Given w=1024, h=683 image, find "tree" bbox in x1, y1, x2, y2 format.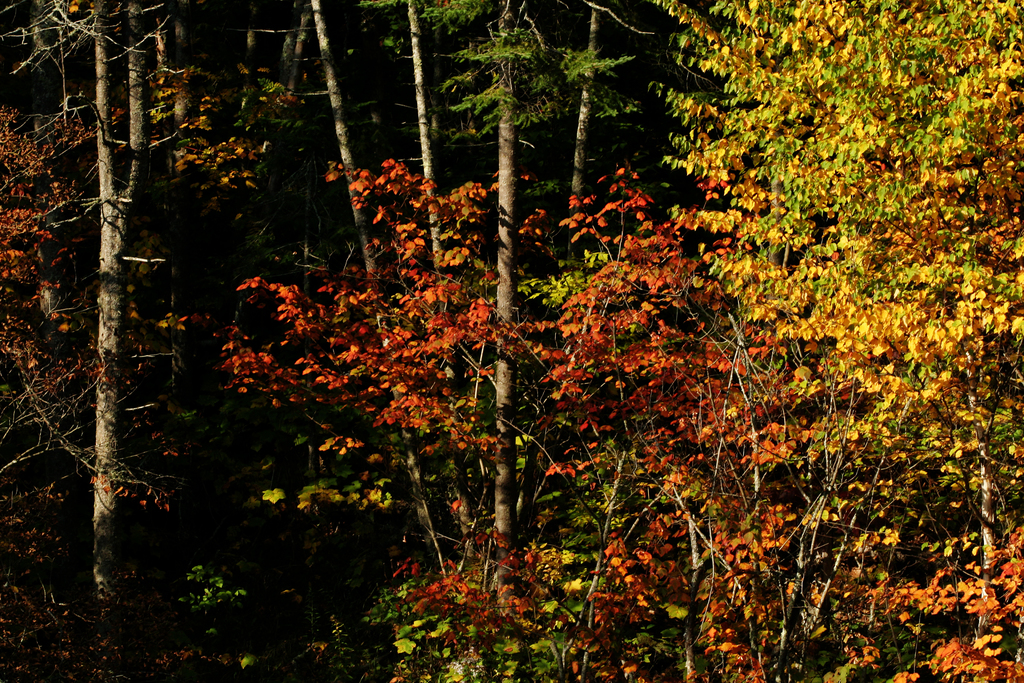
0, 0, 1023, 682.
